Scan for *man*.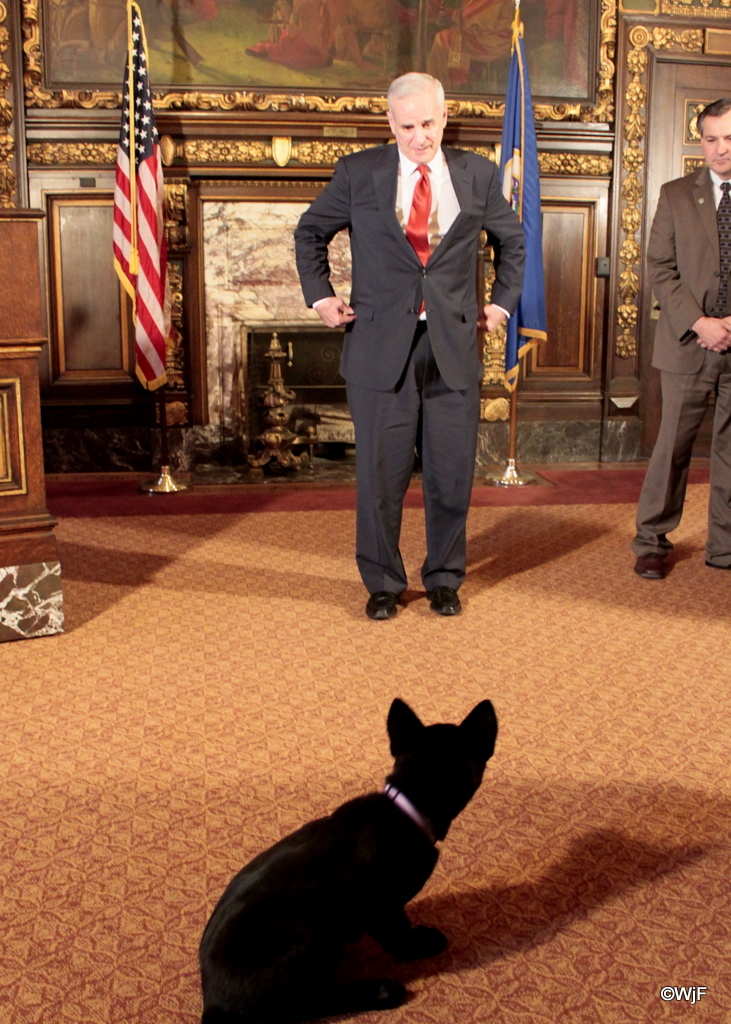
Scan result: crop(630, 96, 730, 580).
